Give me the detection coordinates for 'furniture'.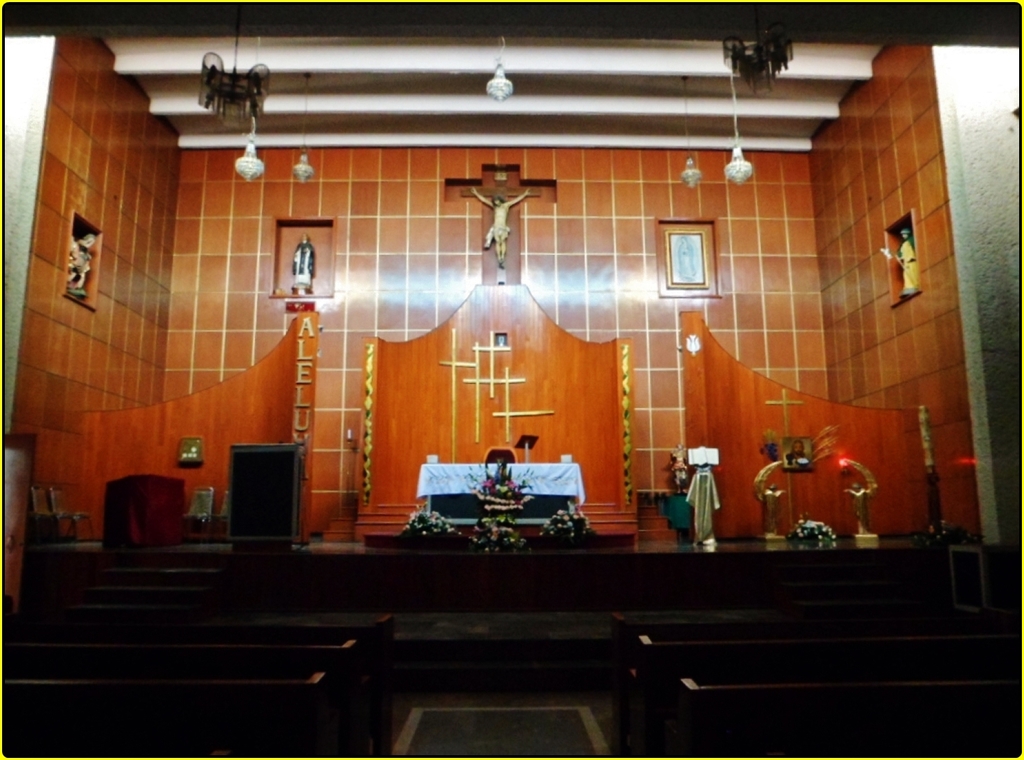
[x1=42, y1=483, x2=87, y2=539].
